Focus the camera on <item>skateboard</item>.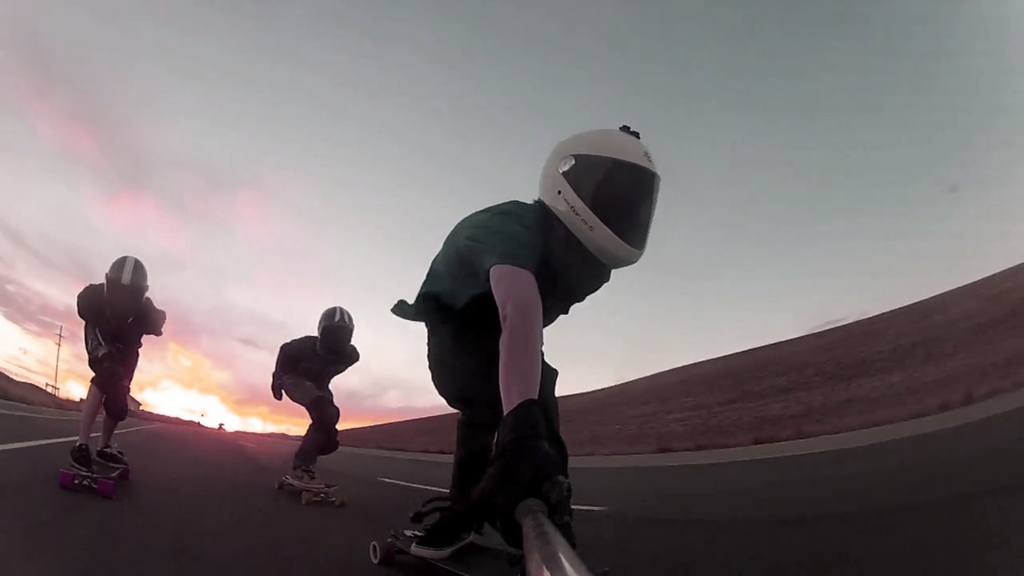
Focus region: [left=58, top=448, right=133, bottom=502].
